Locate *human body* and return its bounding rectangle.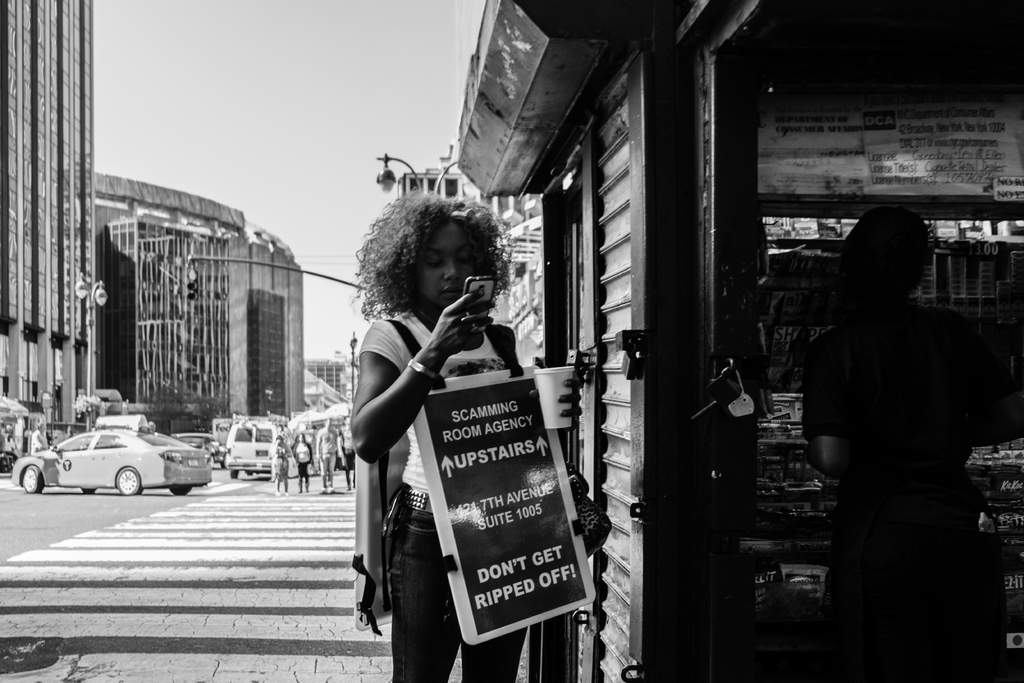
bbox(328, 205, 547, 679).
